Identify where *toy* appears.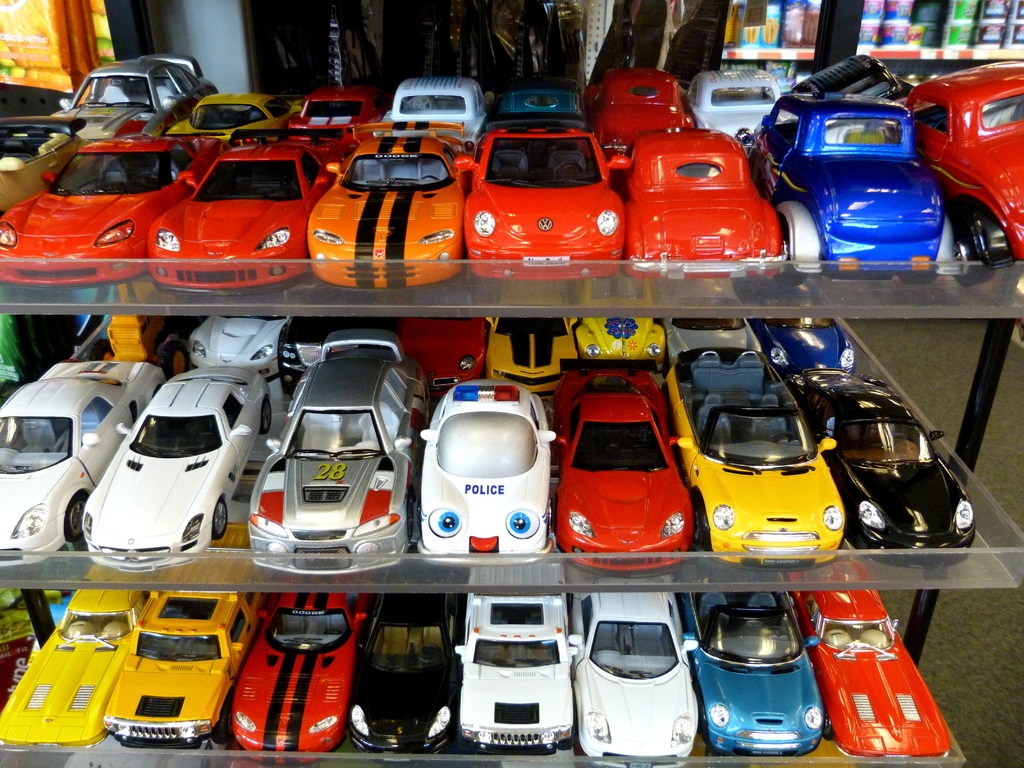
Appears at 97:586:266:744.
